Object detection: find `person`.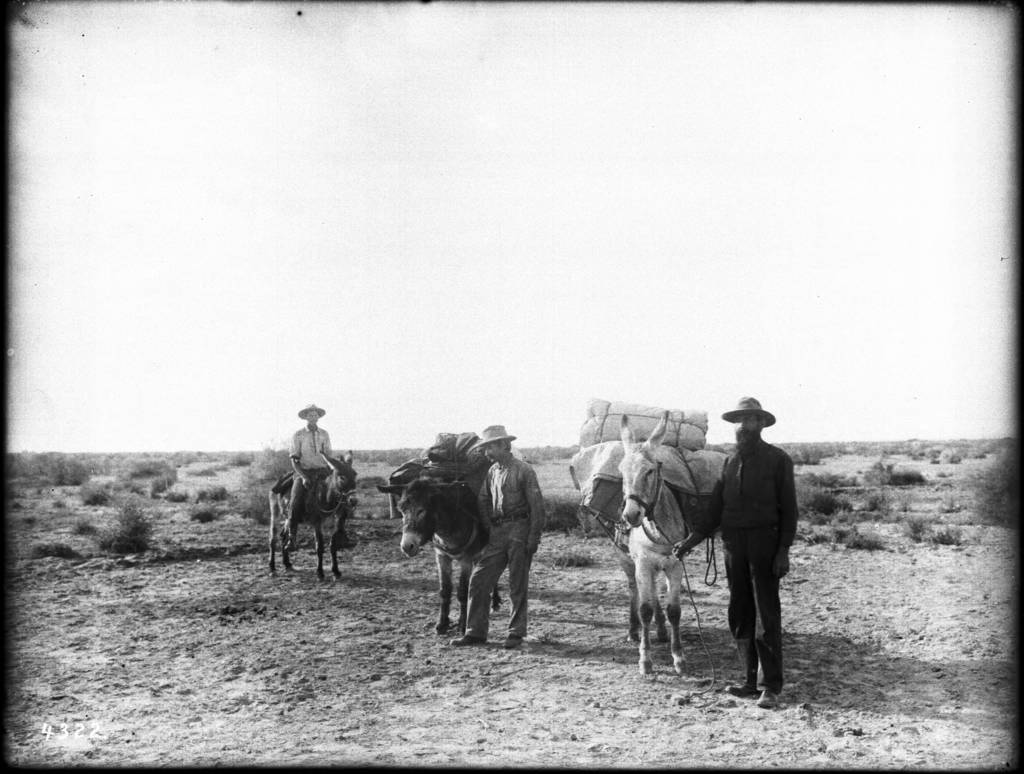
449, 425, 543, 647.
